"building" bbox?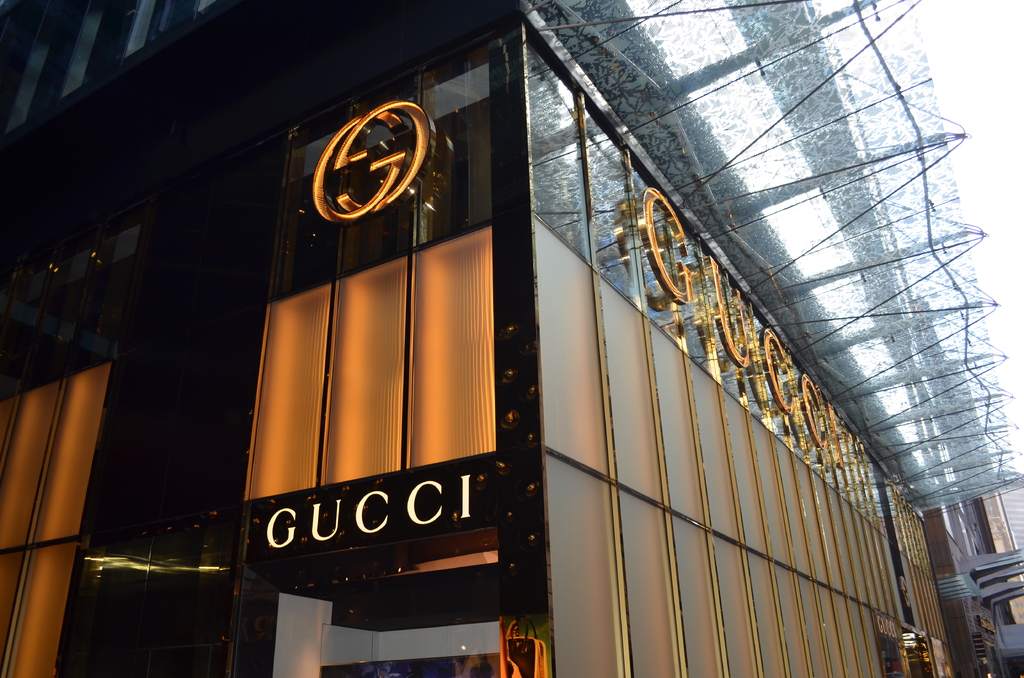
{"left": 0, "top": 0, "right": 1023, "bottom": 677}
